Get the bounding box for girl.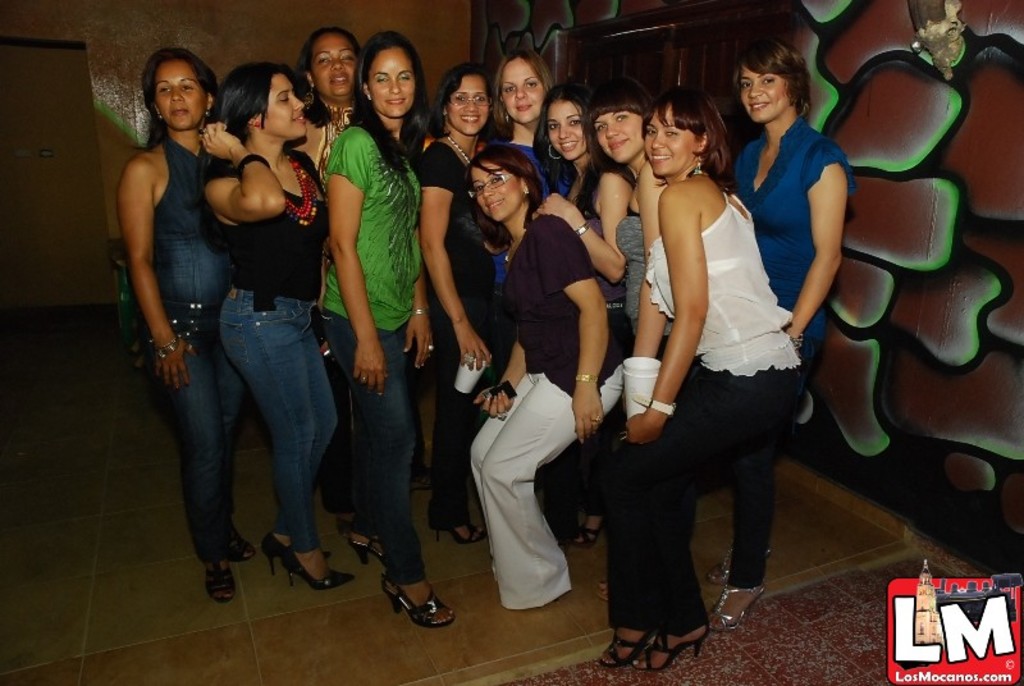
bbox(319, 33, 452, 626).
